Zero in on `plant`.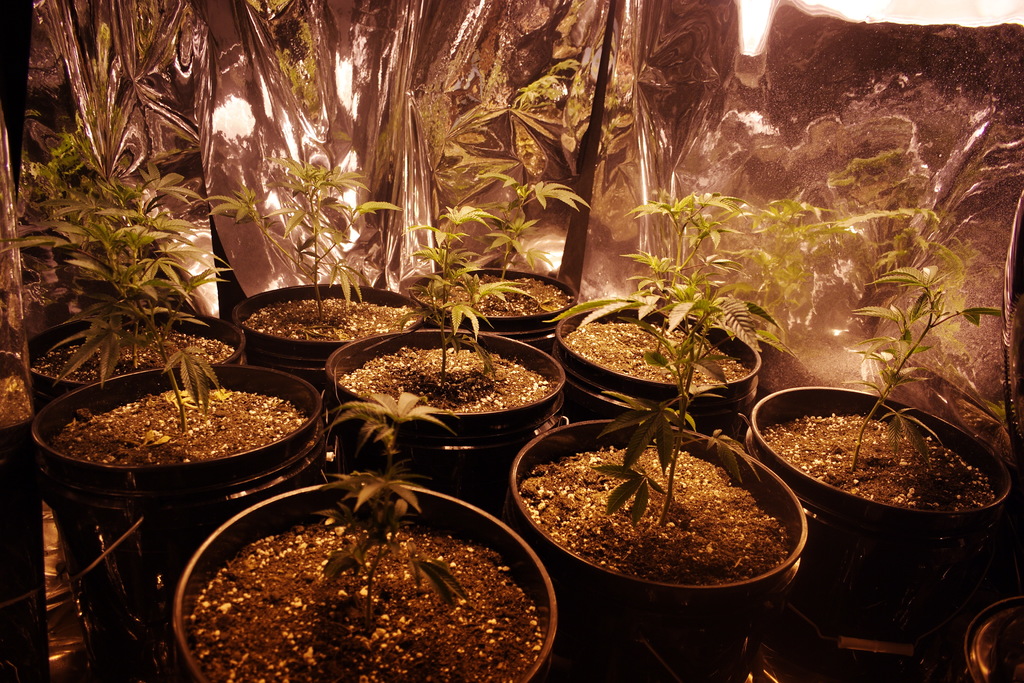
Zeroed in: bbox=[325, 388, 477, 630].
